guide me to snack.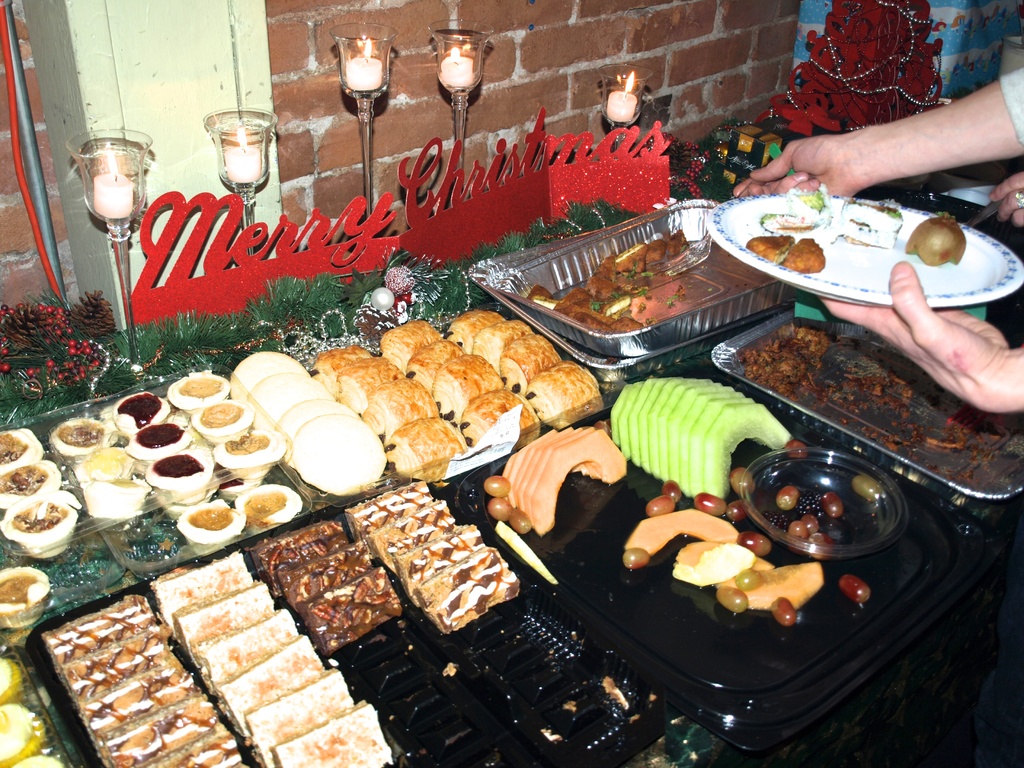
Guidance: (left=231, top=482, right=302, bottom=522).
